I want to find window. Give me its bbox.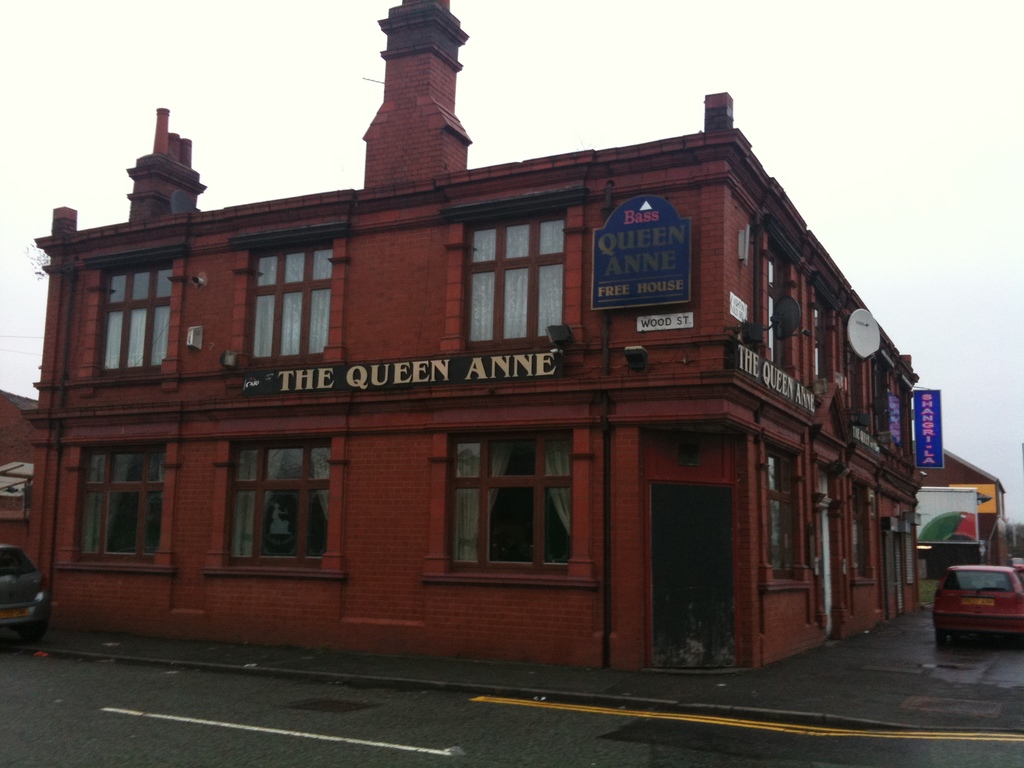
crop(69, 437, 170, 566).
